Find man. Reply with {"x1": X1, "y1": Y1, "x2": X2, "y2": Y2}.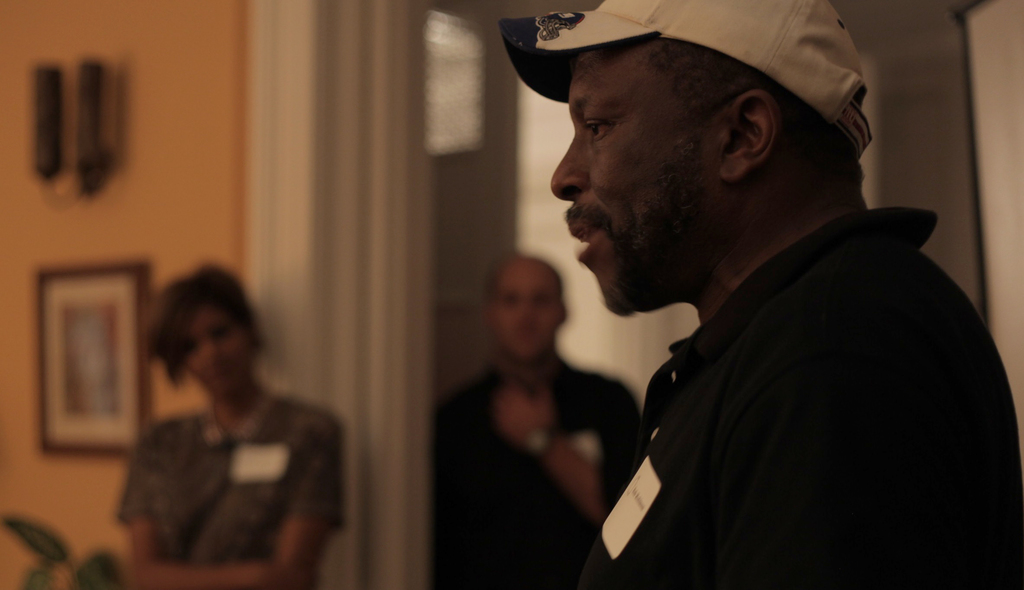
{"x1": 431, "y1": 257, "x2": 642, "y2": 589}.
